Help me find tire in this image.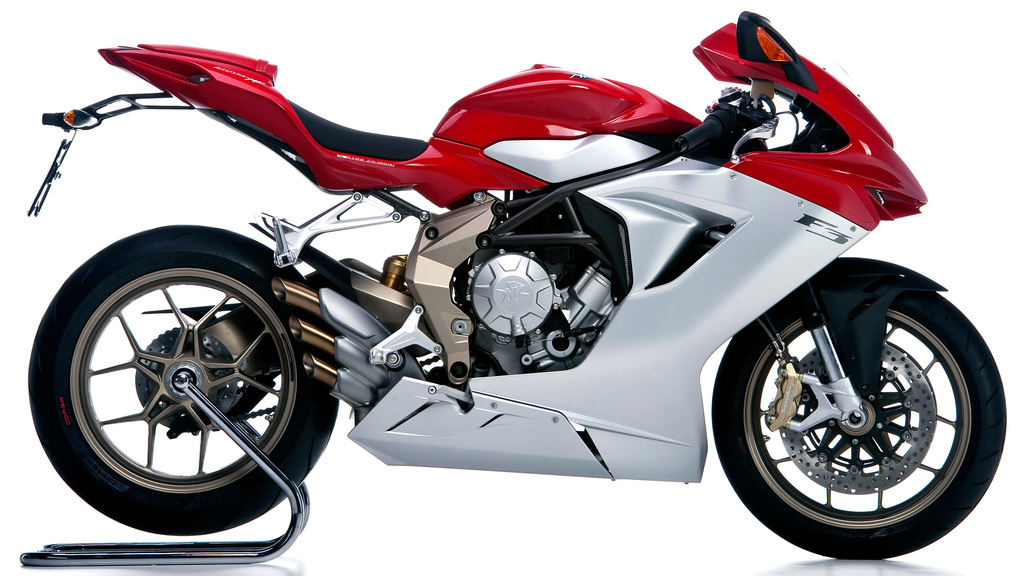
Found it: rect(29, 224, 340, 536).
